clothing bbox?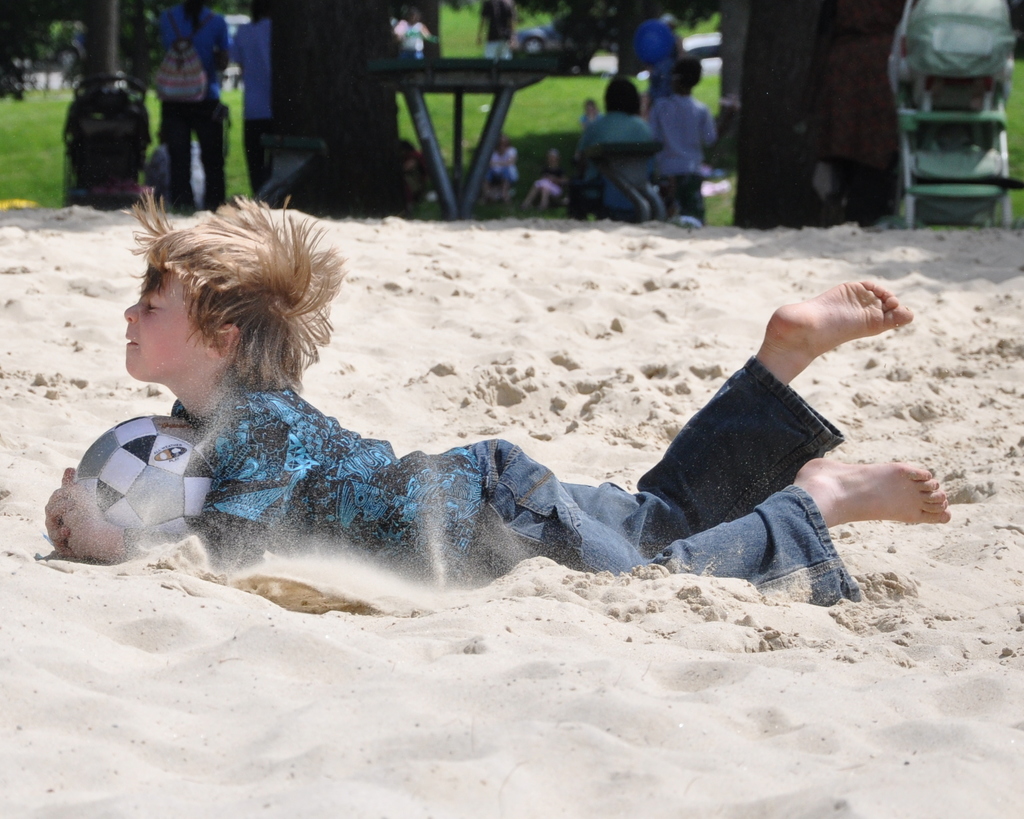
227/18/272/201
